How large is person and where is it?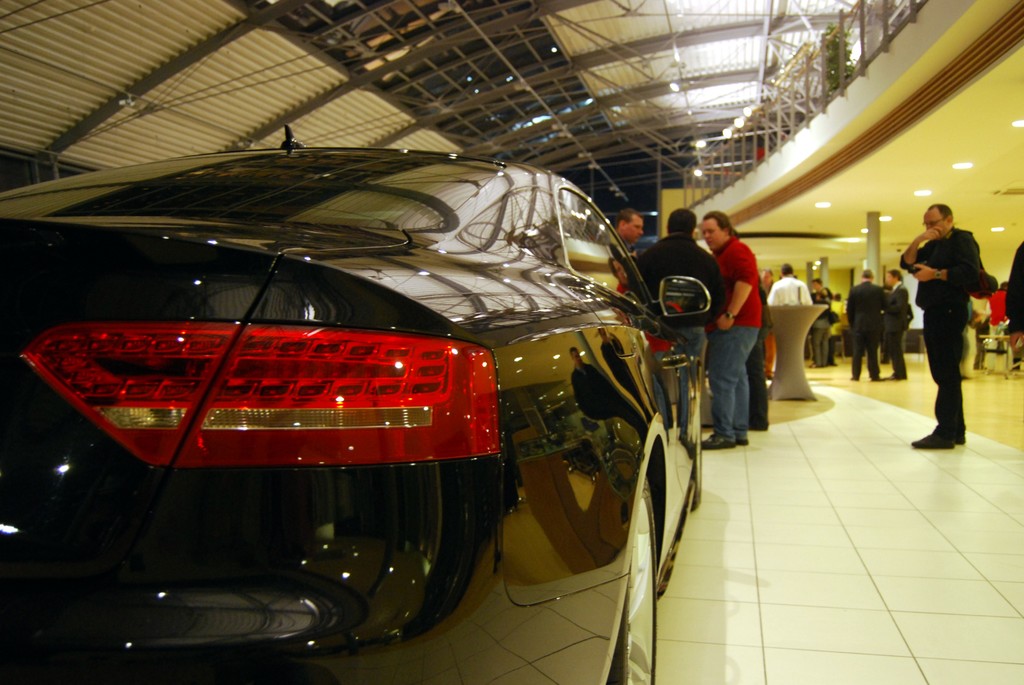
Bounding box: detection(912, 177, 995, 454).
